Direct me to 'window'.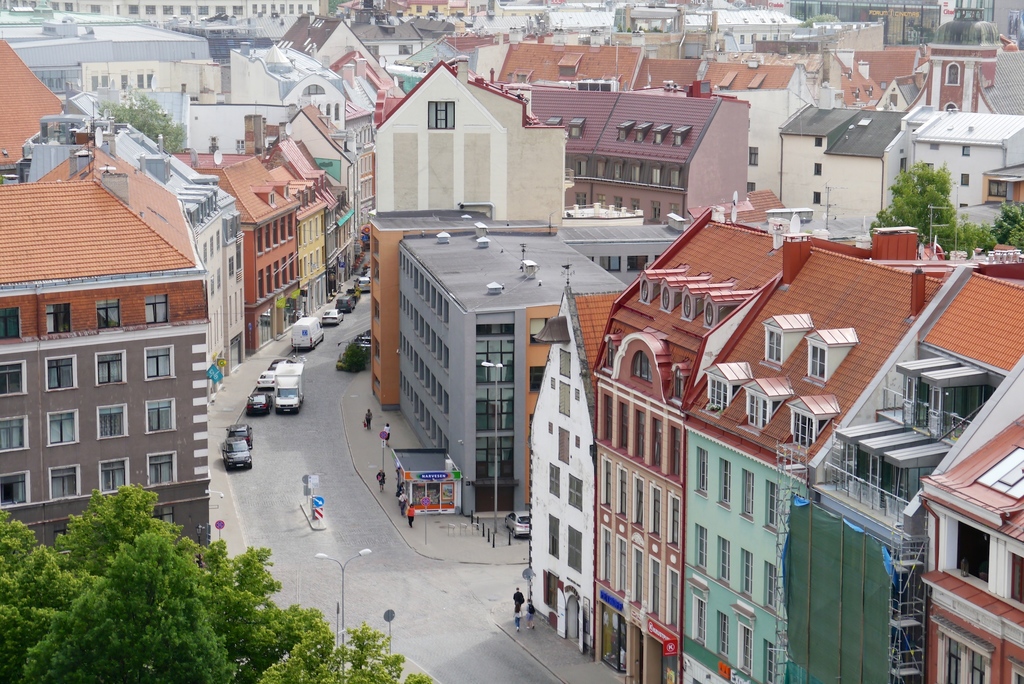
Direction: 740,473,755,512.
